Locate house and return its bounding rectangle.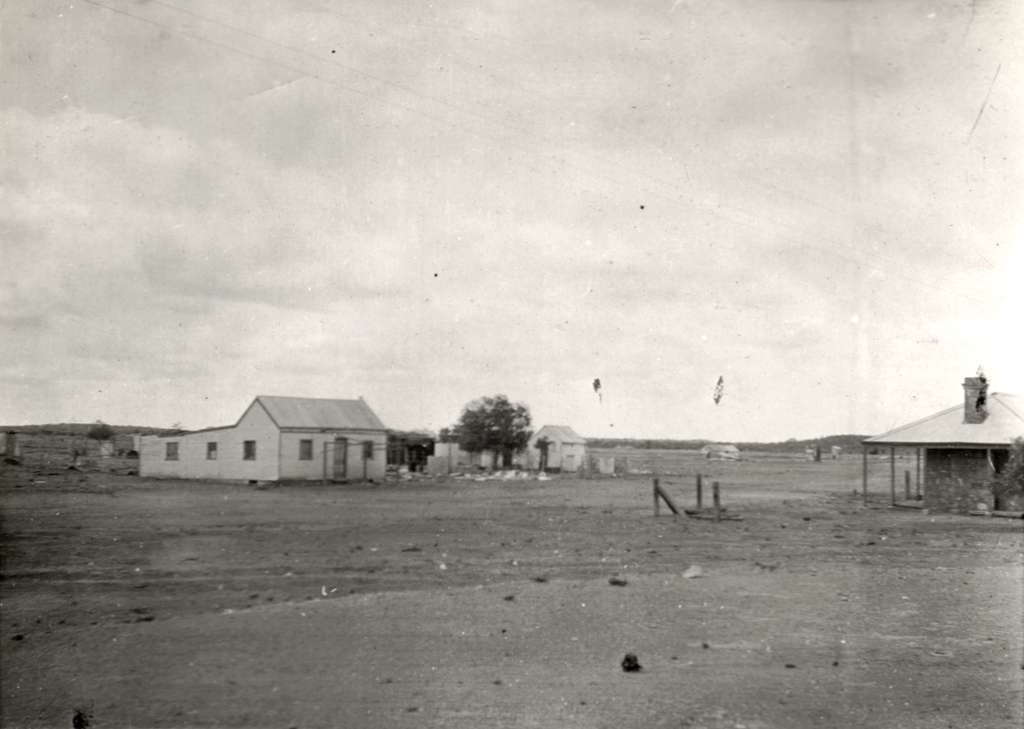
(x1=430, y1=423, x2=591, y2=475).
